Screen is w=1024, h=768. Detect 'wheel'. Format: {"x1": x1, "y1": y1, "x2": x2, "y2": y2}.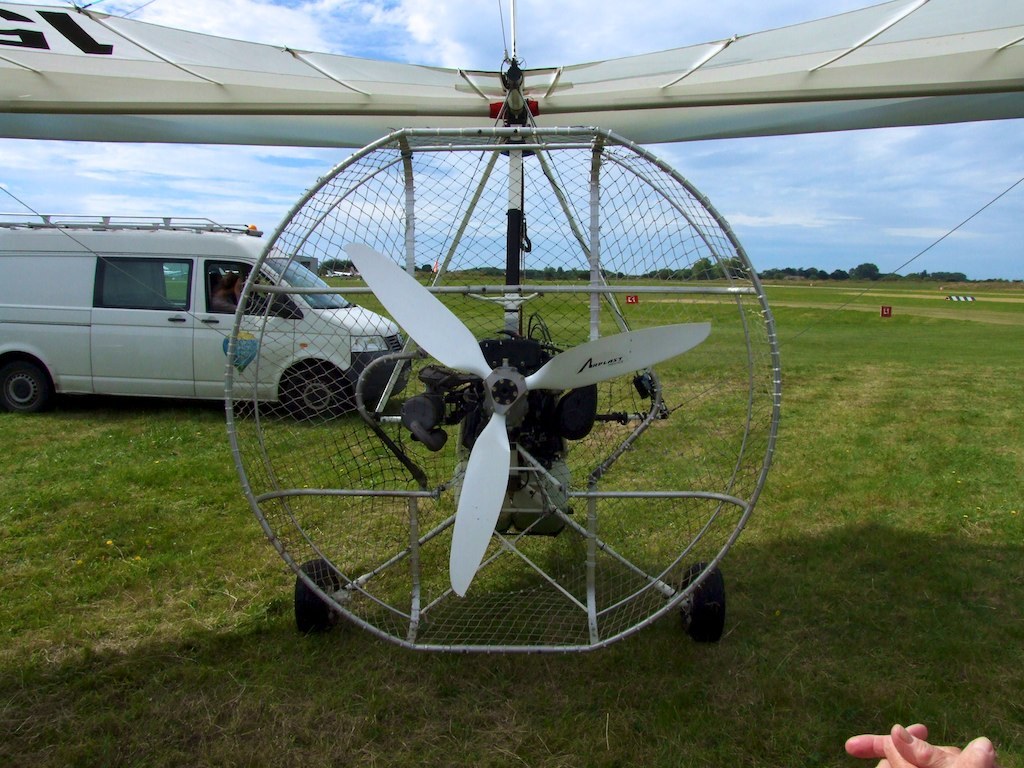
{"x1": 286, "y1": 368, "x2": 347, "y2": 424}.
